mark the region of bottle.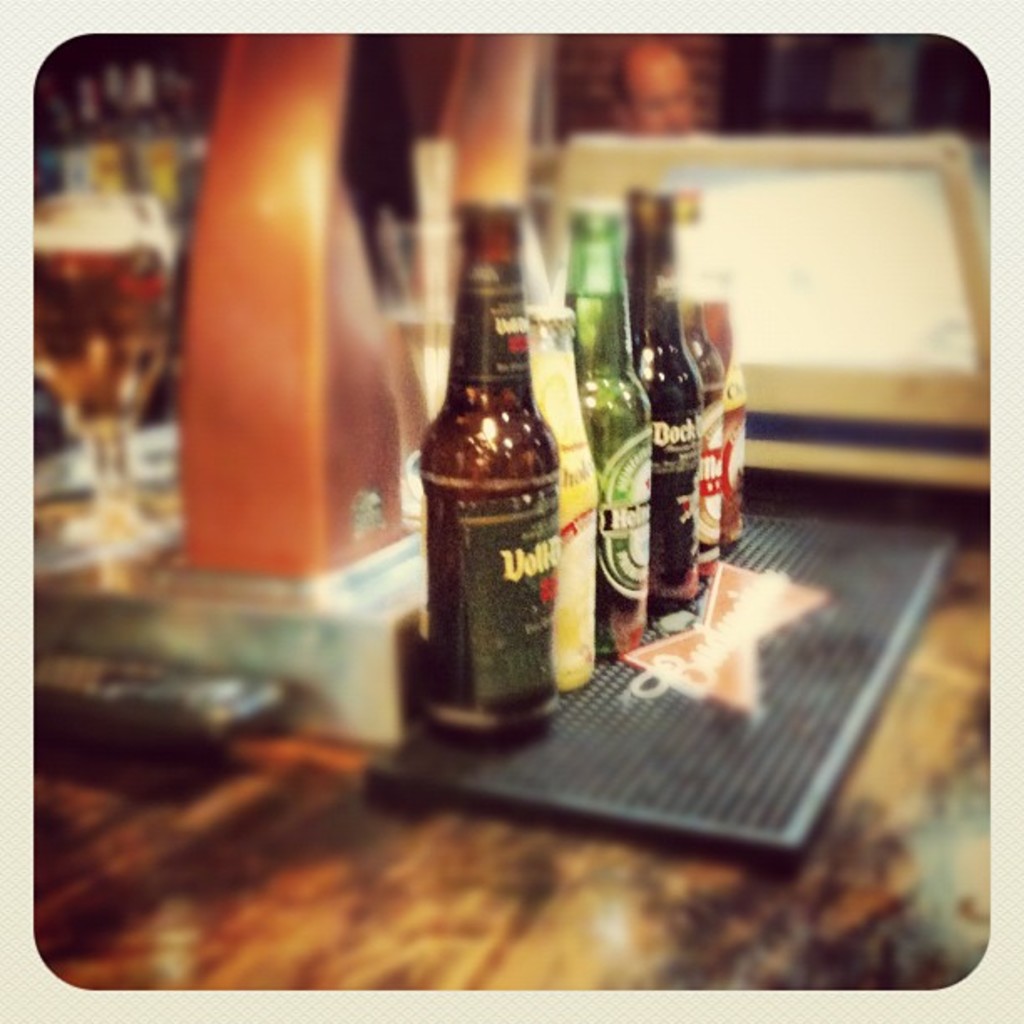
Region: 554:201:653:661.
